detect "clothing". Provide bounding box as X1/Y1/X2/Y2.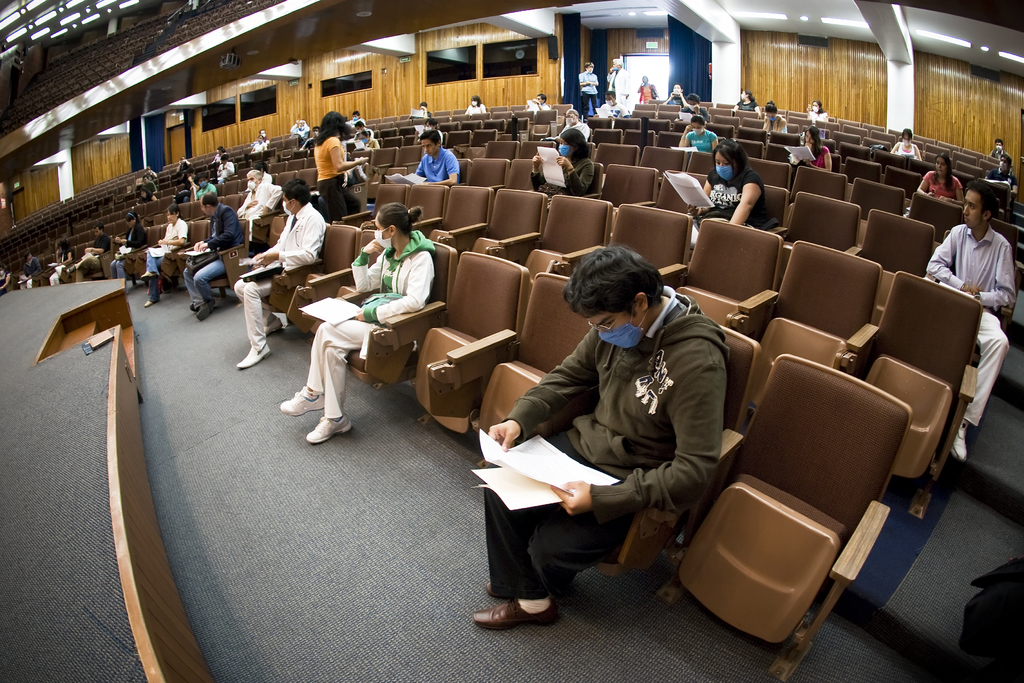
49/248/71/286.
